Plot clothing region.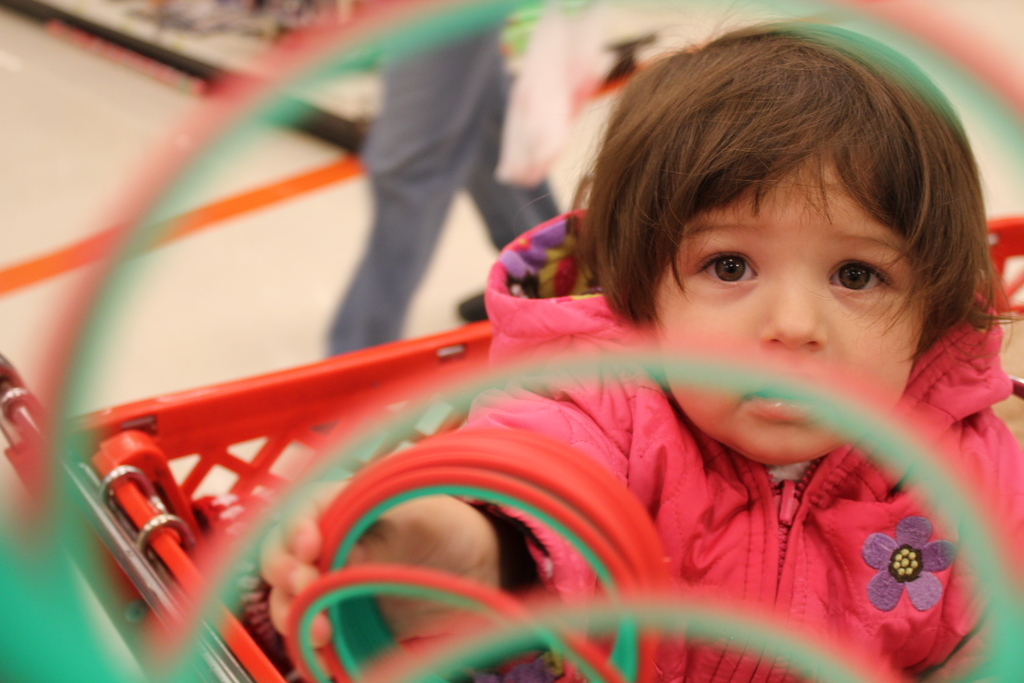
Plotted at 324,0,569,360.
